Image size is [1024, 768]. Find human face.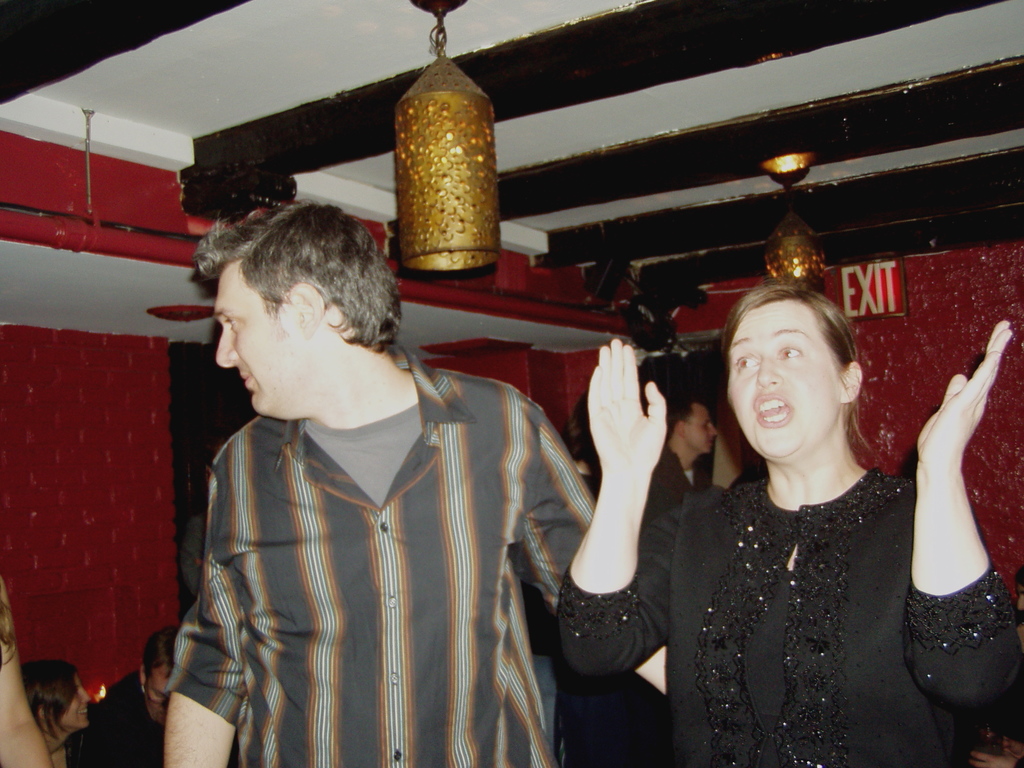
select_region(143, 668, 170, 724).
